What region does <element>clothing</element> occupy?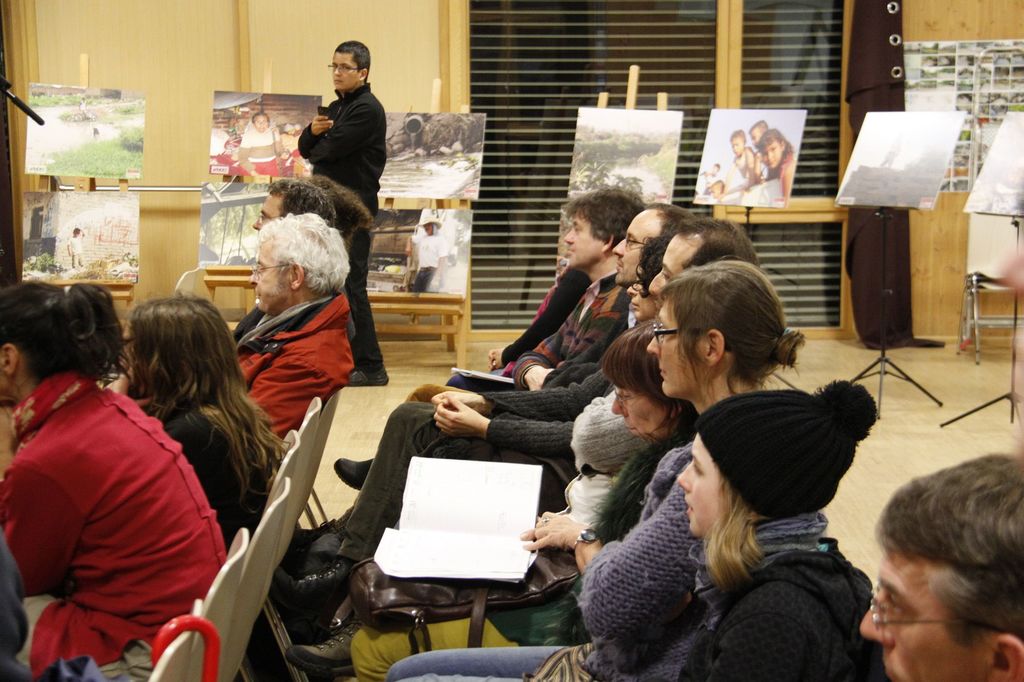
297 81 388 385.
